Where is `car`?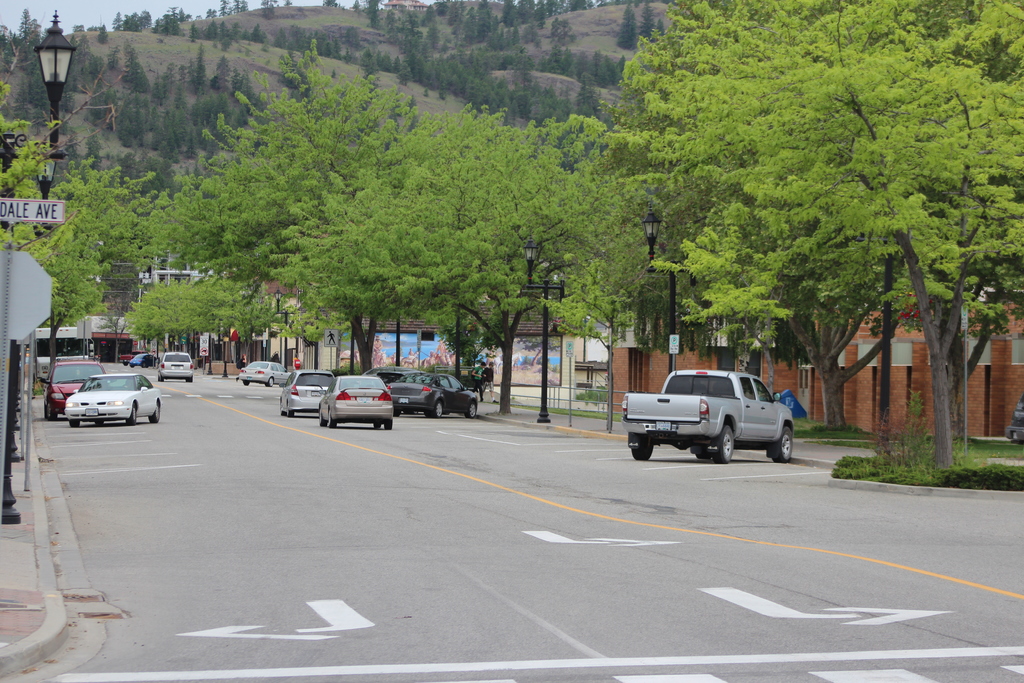
280:369:337:416.
